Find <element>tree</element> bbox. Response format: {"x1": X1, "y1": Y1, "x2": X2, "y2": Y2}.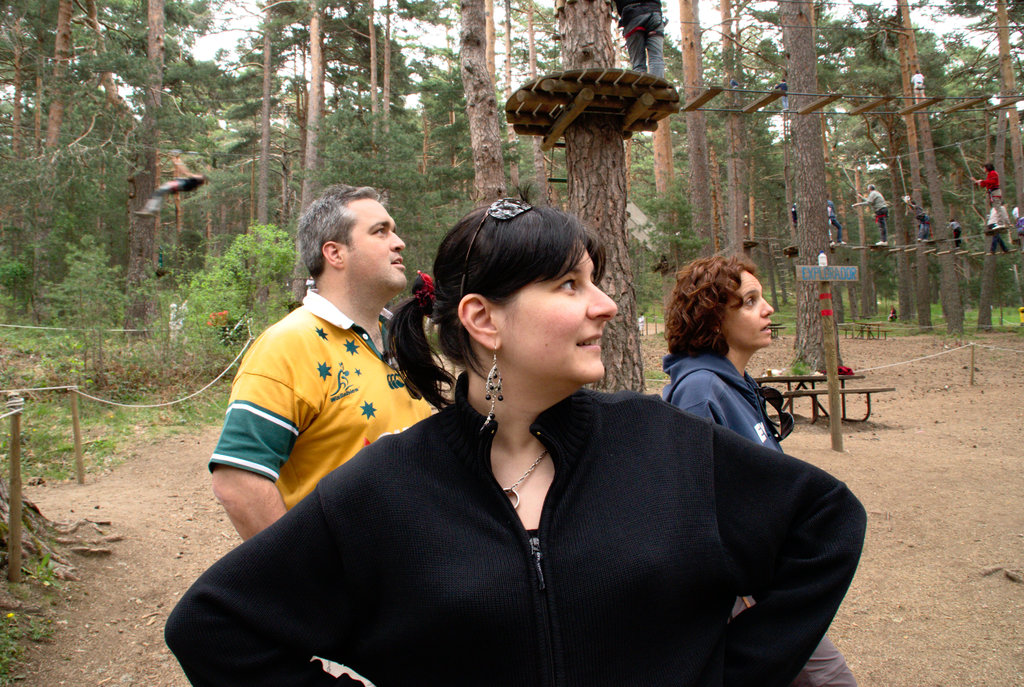
{"x1": 703, "y1": 0, "x2": 764, "y2": 270}.
